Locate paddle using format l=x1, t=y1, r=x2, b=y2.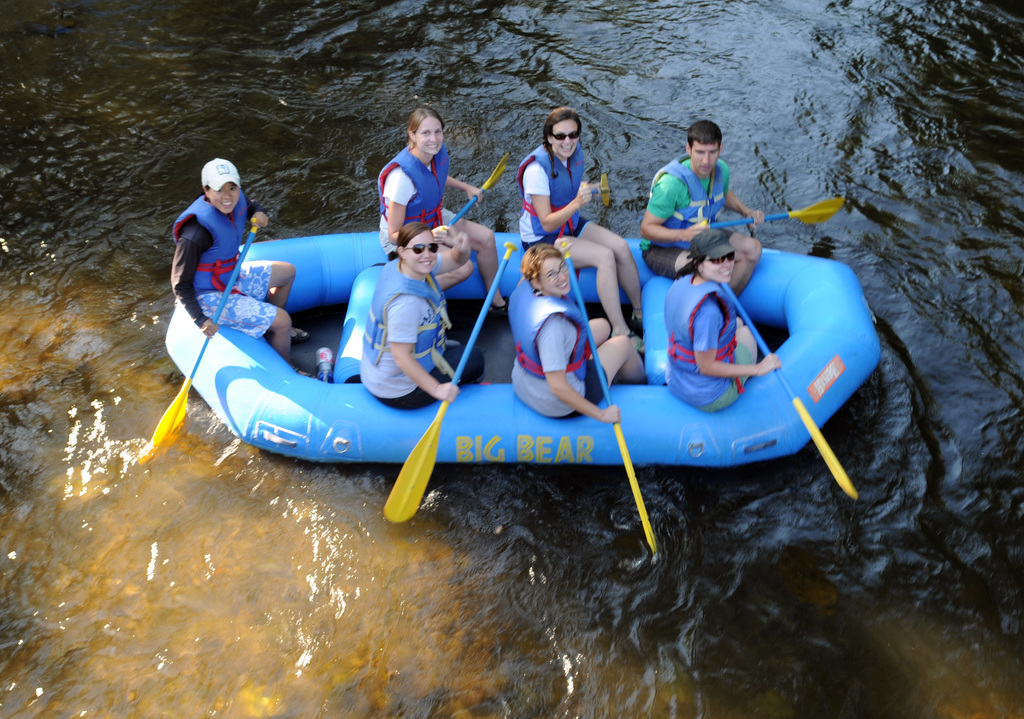
l=378, t=241, r=518, b=525.
